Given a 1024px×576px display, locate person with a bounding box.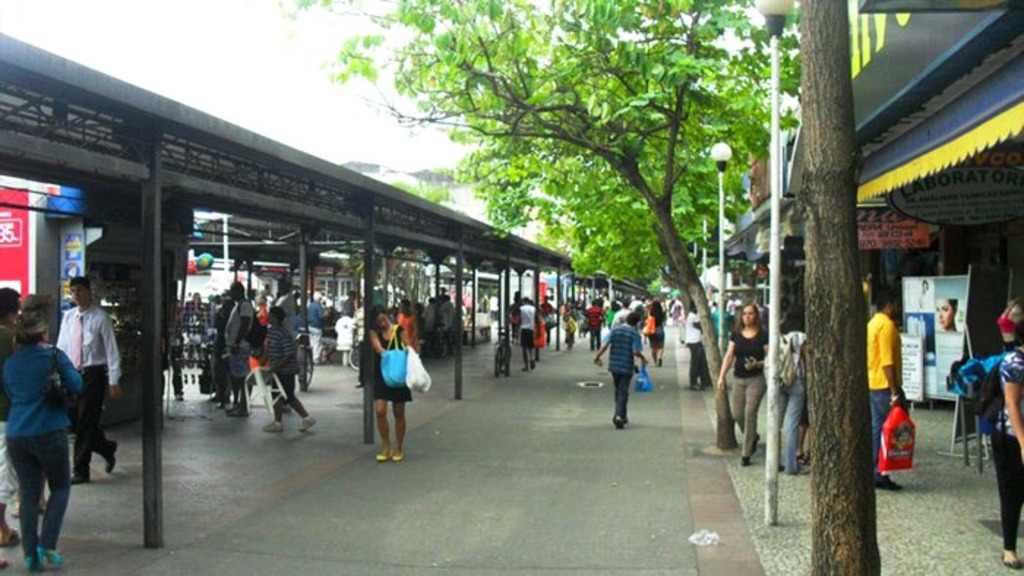
Located: pyautogui.locateOnScreen(780, 308, 809, 480).
